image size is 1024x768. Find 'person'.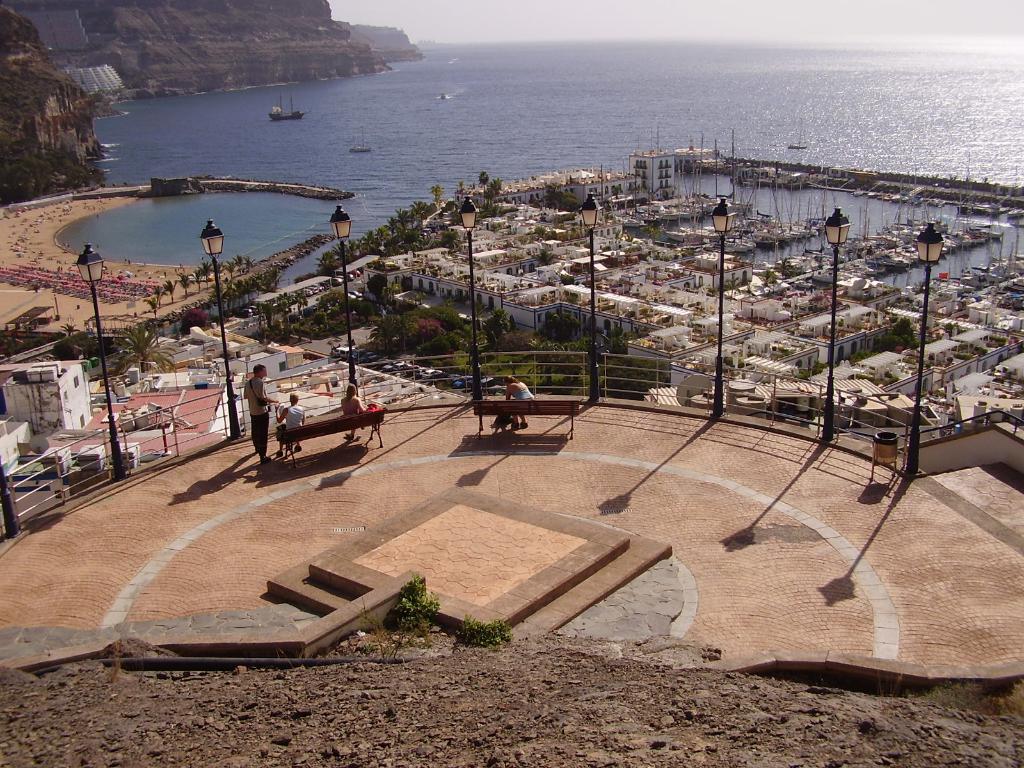
<box>241,365,277,462</box>.
